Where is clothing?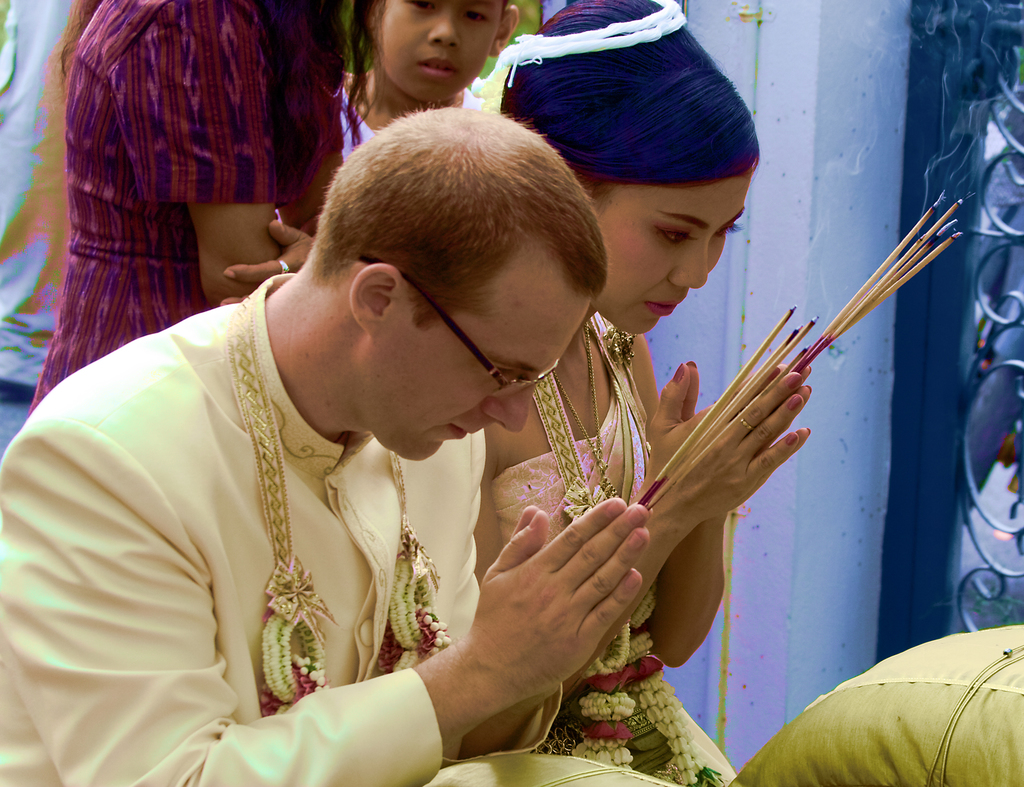
[339,88,484,161].
